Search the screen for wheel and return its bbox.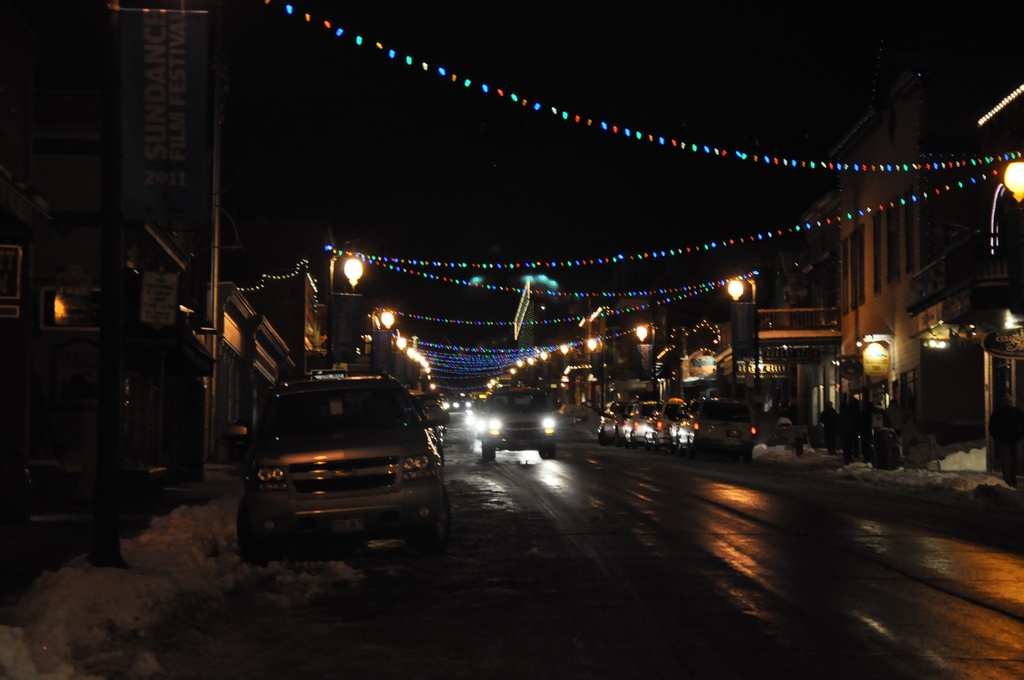
Found: rect(235, 494, 283, 567).
